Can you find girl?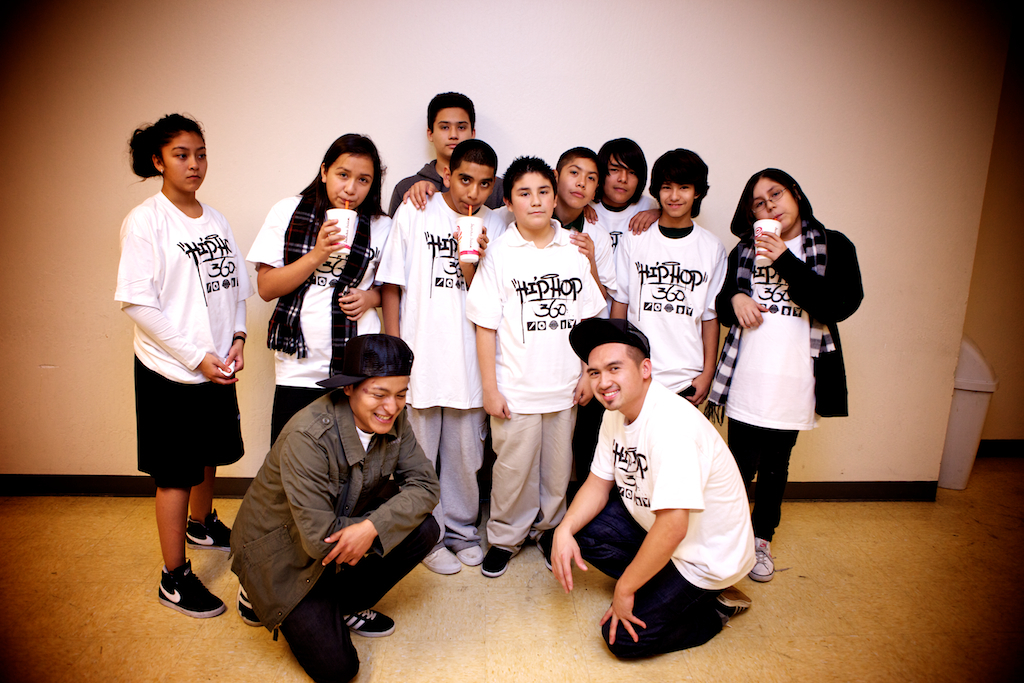
Yes, bounding box: [left=243, top=126, right=404, bottom=461].
